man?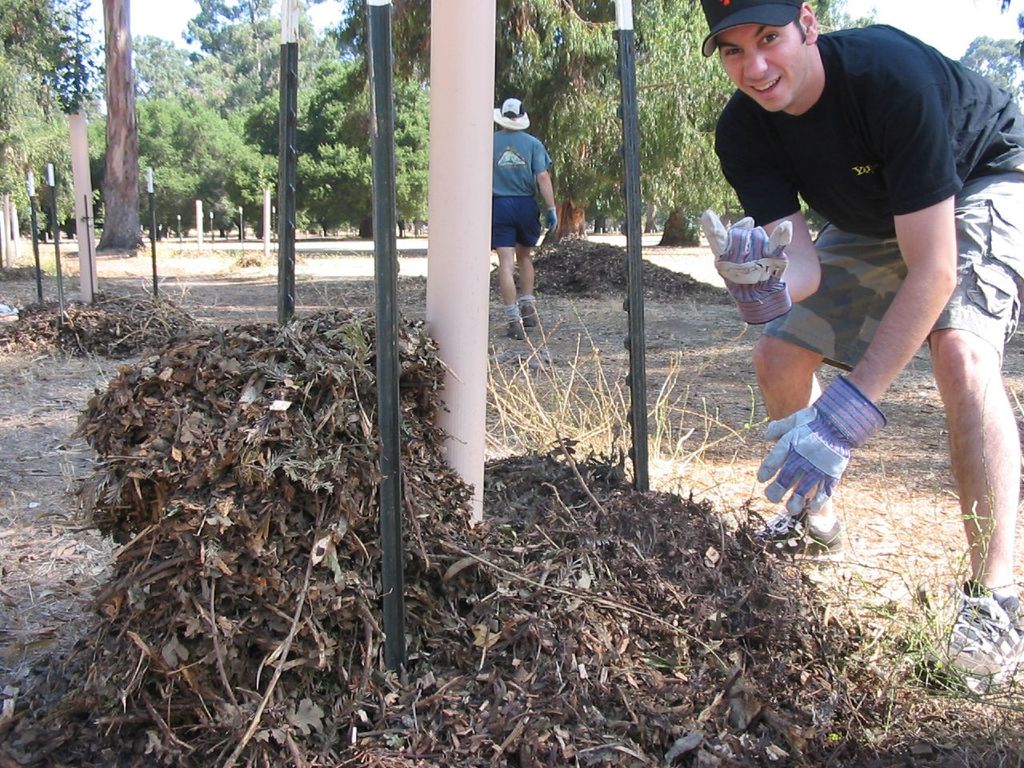
left=689, top=0, right=1023, bottom=689
